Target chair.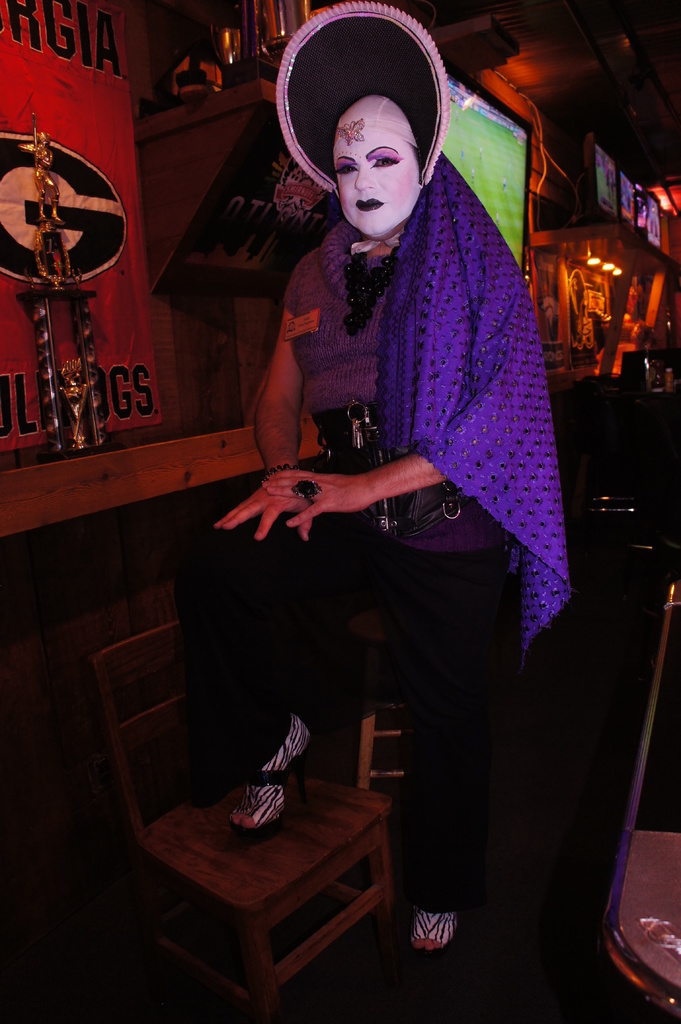
Target region: bbox=(92, 621, 399, 1018).
